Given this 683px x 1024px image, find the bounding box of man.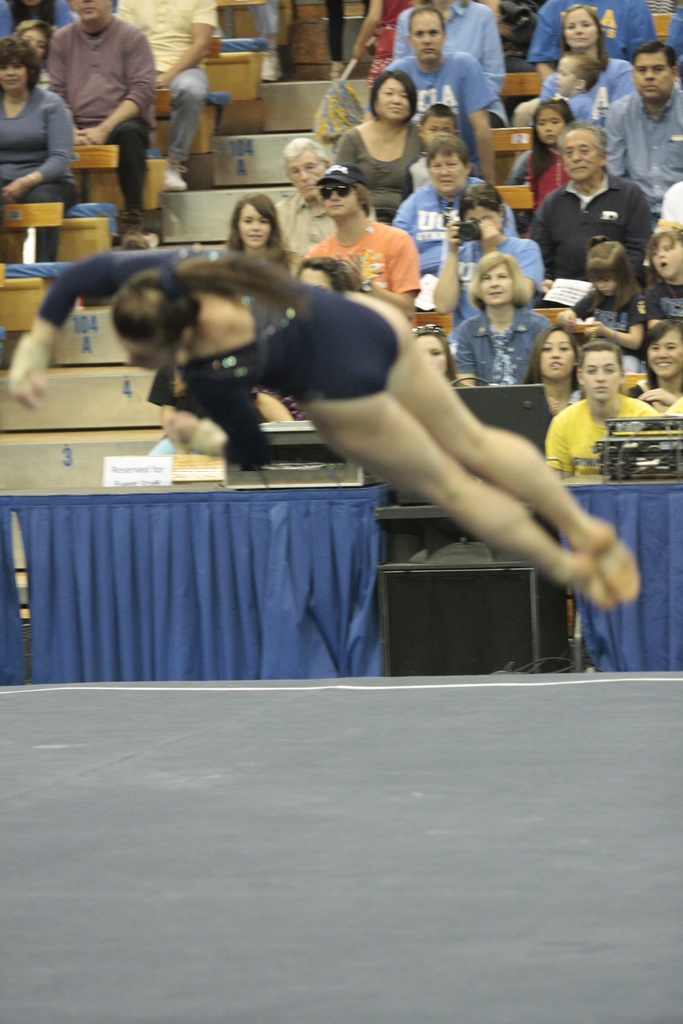
x1=50, y1=0, x2=160, y2=221.
